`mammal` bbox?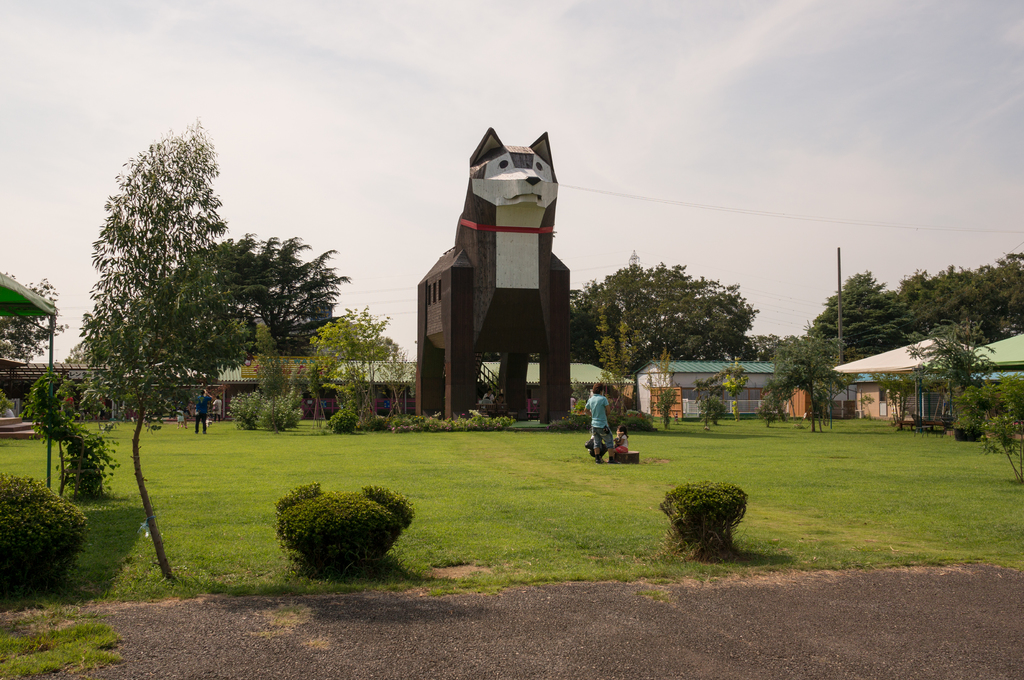
x1=588, y1=431, x2=606, y2=460
